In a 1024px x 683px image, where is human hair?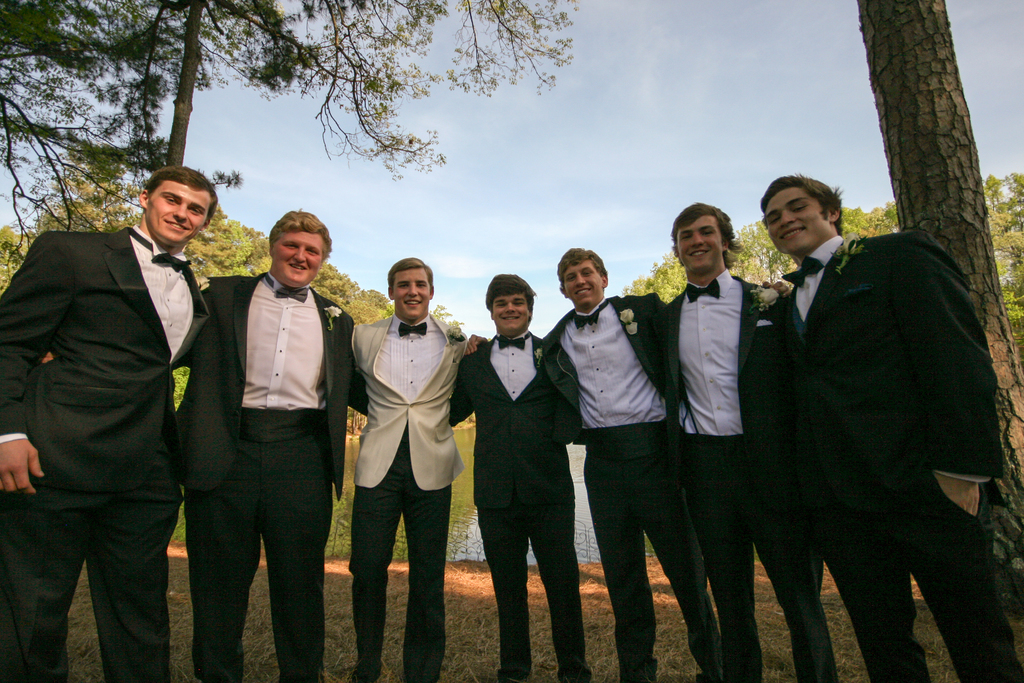
<bbox>385, 257, 434, 292</bbox>.
